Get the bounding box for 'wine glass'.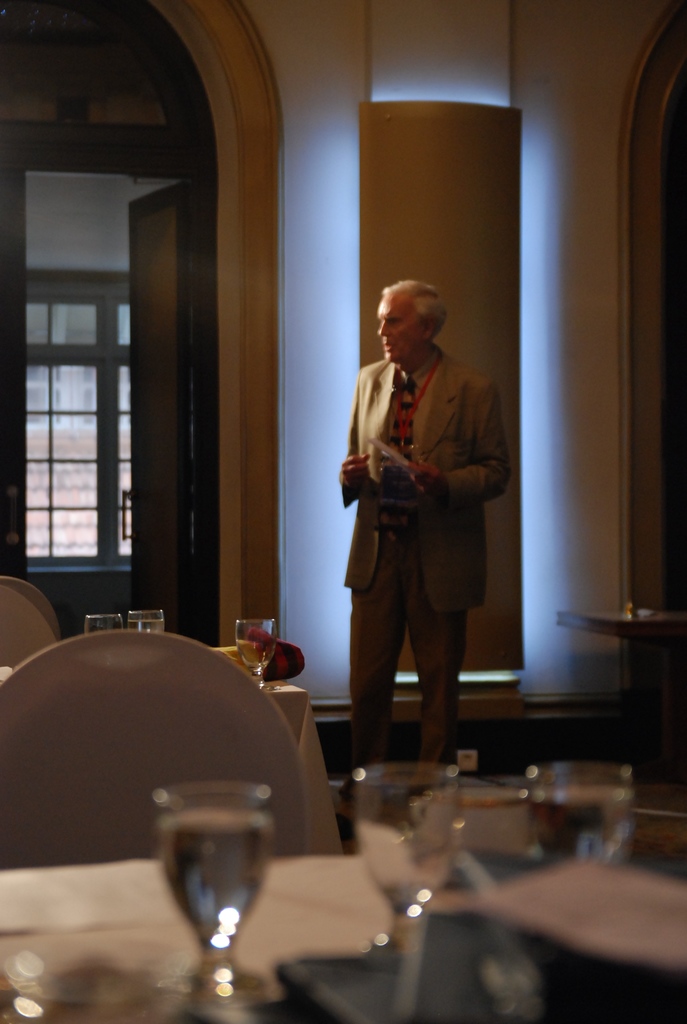
region(158, 778, 275, 1023).
